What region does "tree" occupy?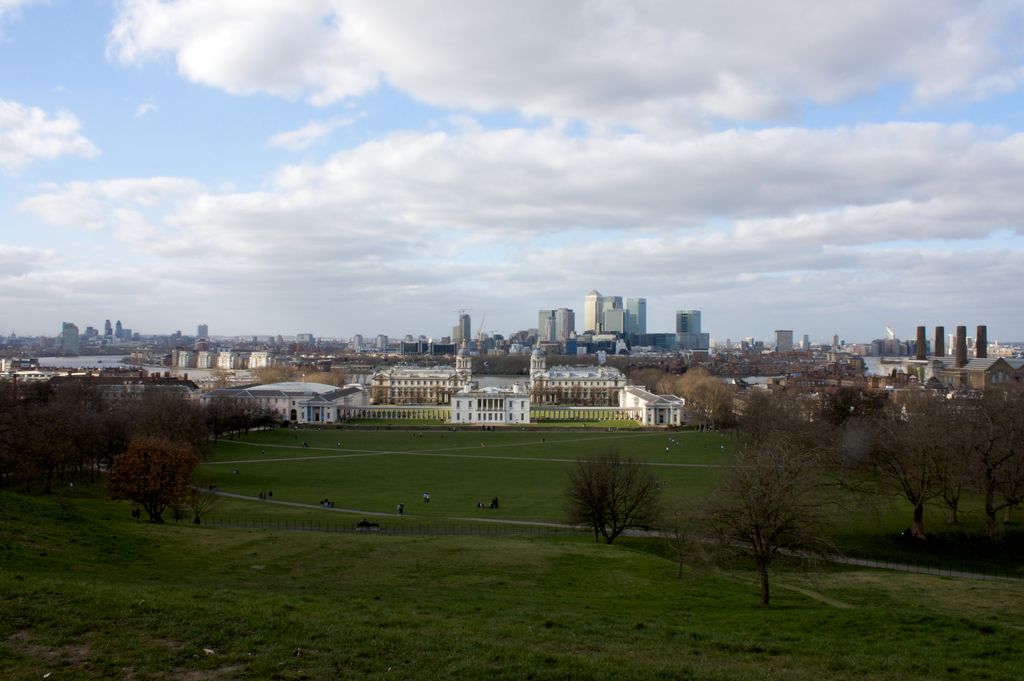
detection(836, 382, 1016, 527).
